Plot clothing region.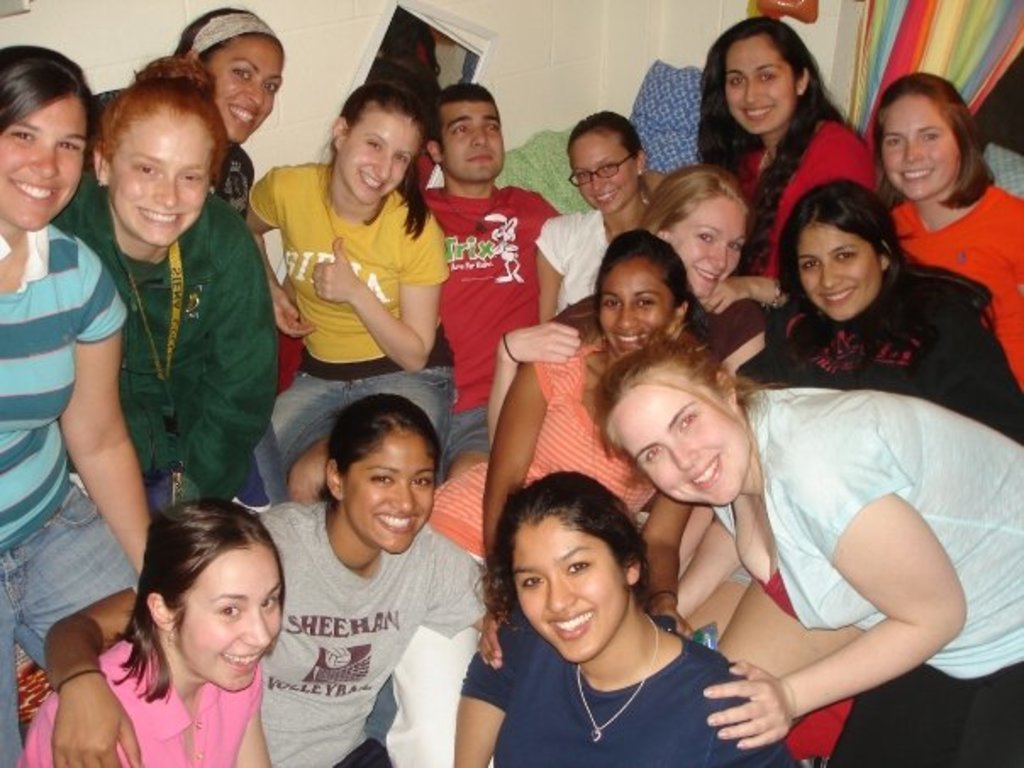
Plotted at region(97, 88, 305, 522).
